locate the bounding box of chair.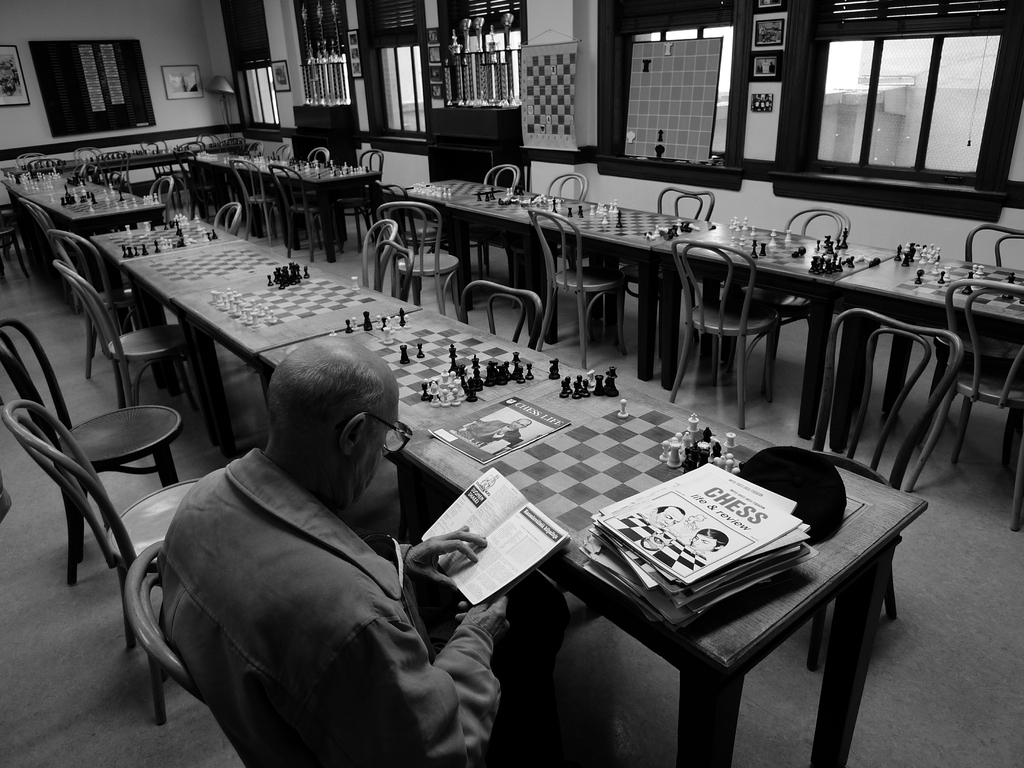
Bounding box: region(137, 141, 173, 182).
